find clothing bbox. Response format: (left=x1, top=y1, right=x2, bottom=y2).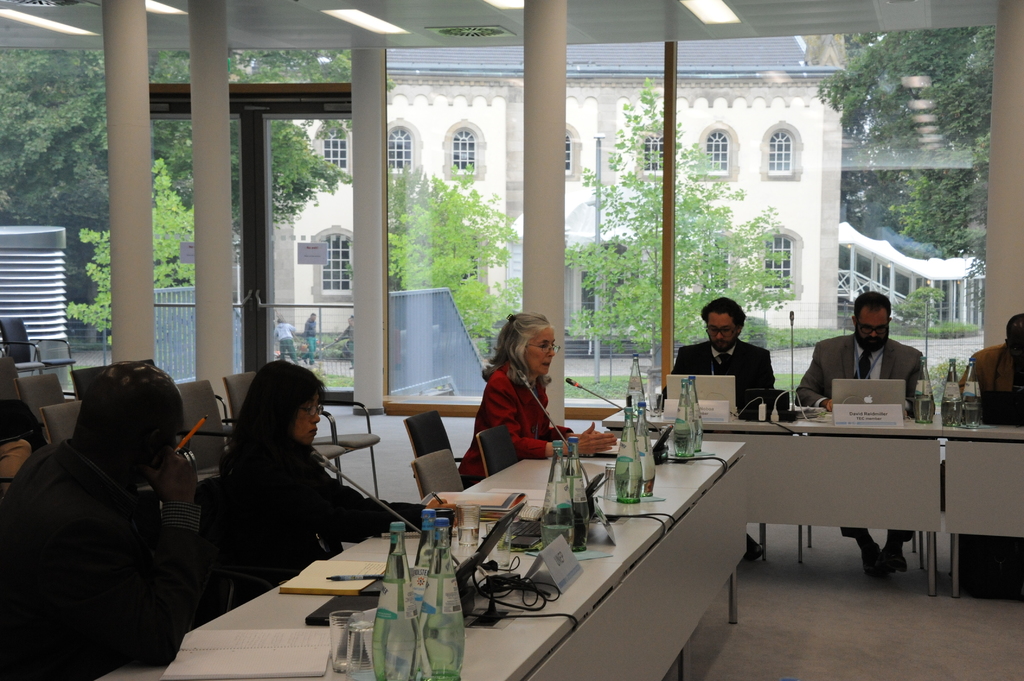
(left=795, top=335, right=925, bottom=412).
